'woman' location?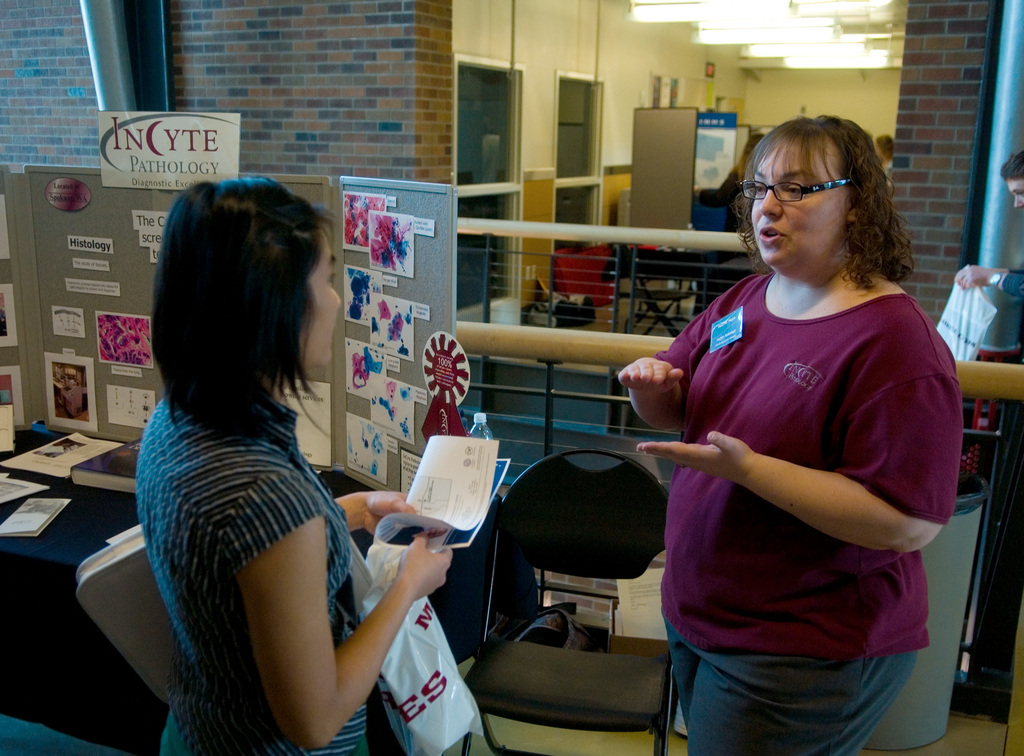
rect(134, 172, 456, 755)
